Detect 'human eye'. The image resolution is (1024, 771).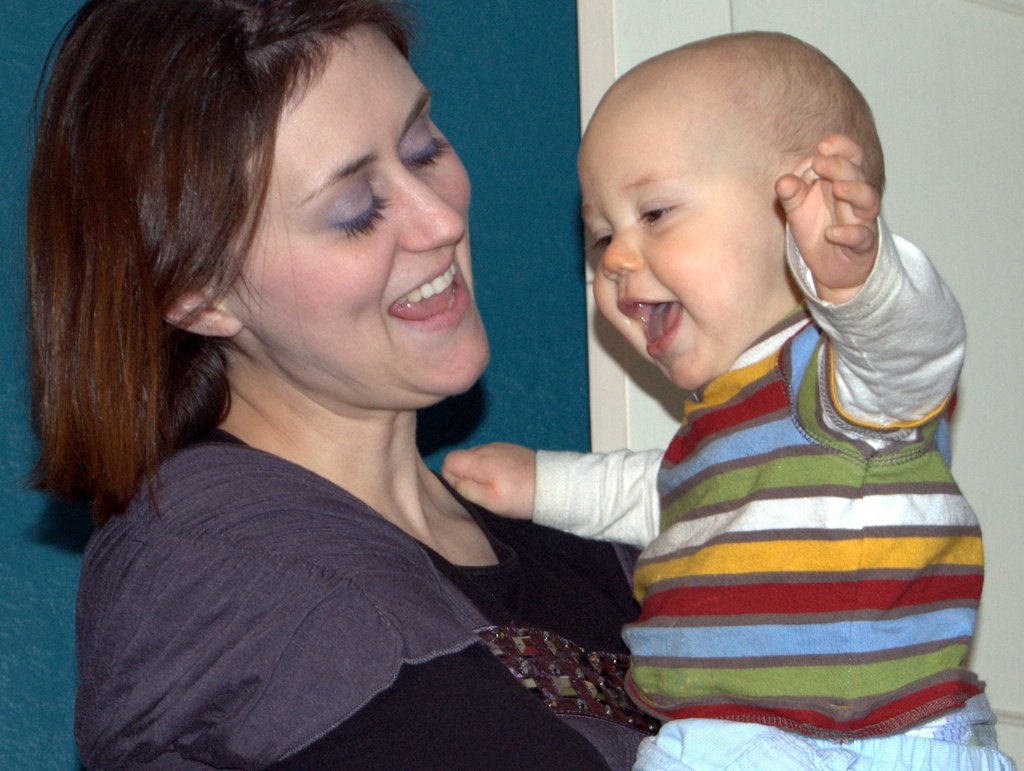
(304,162,387,242).
